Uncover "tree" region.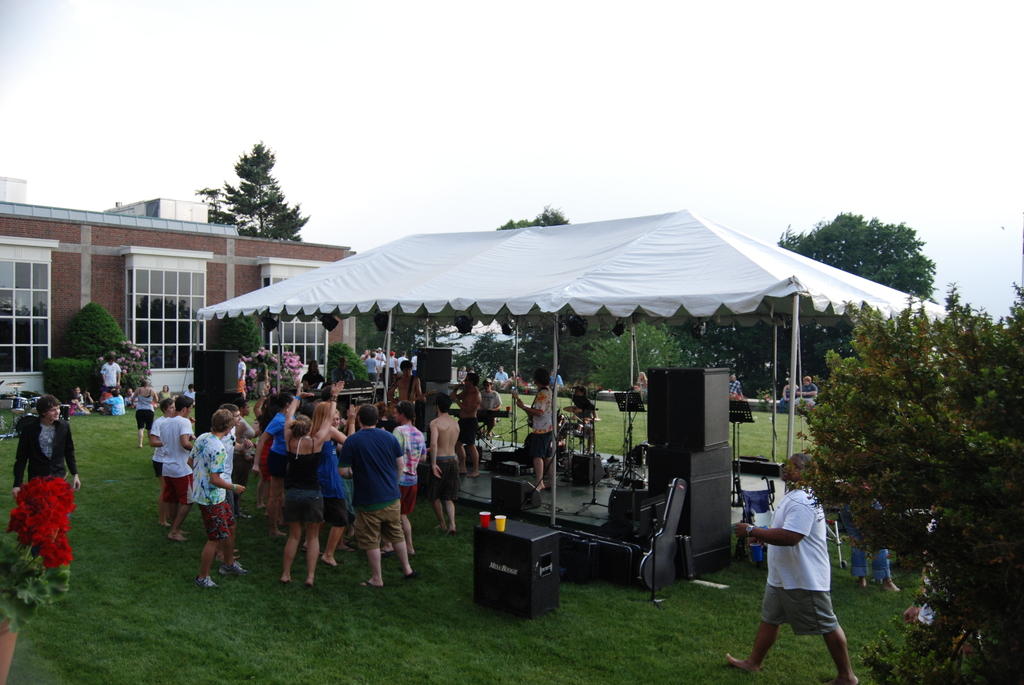
Uncovered: select_region(42, 344, 138, 404).
